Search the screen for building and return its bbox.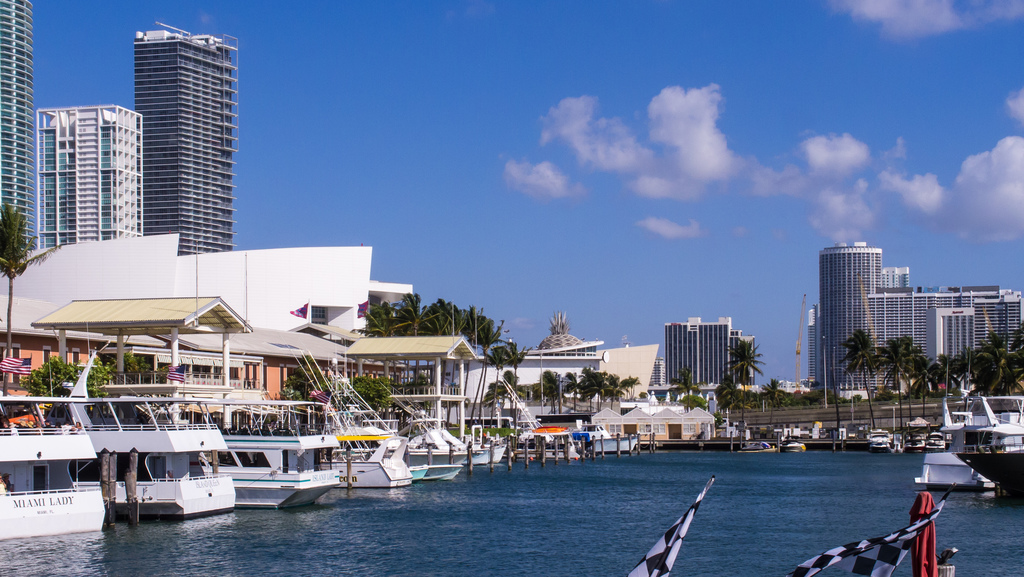
Found: box(665, 316, 755, 400).
